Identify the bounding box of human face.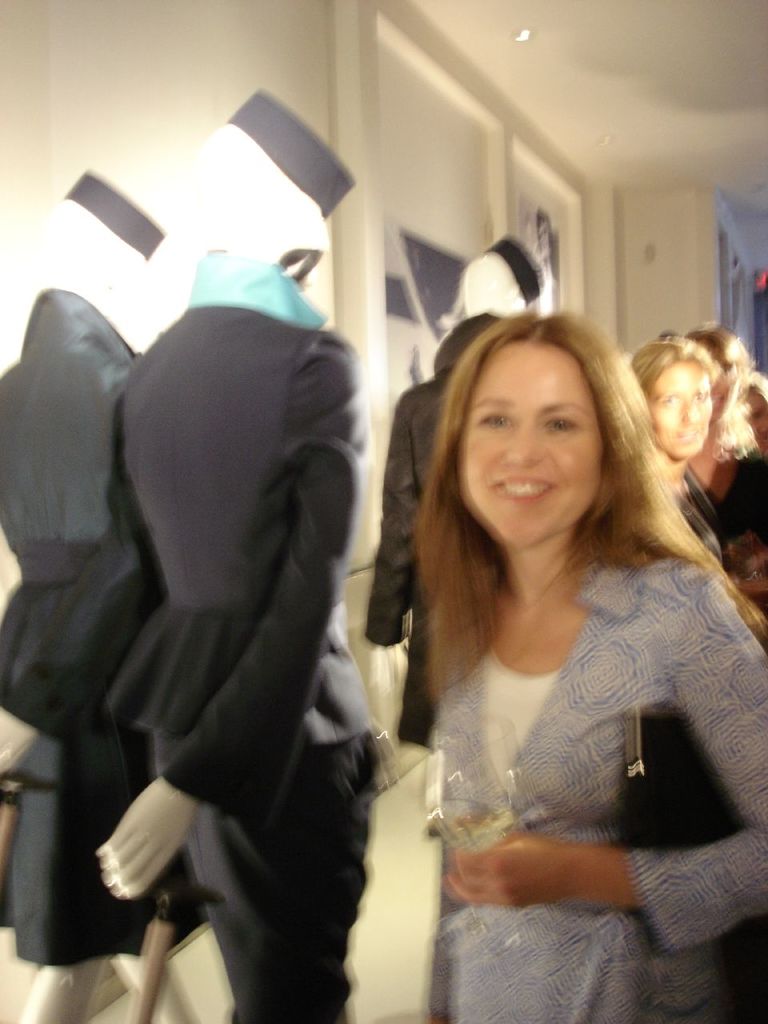
box=[640, 362, 719, 464].
